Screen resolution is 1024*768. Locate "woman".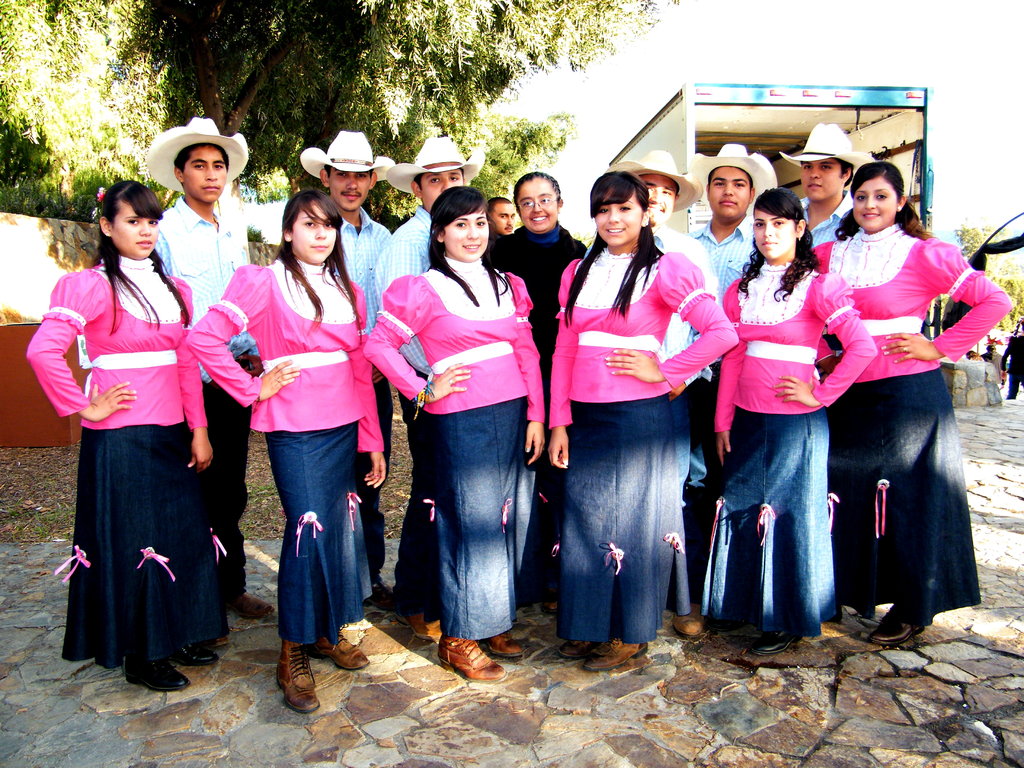
{"left": 350, "top": 188, "right": 546, "bottom": 689}.
